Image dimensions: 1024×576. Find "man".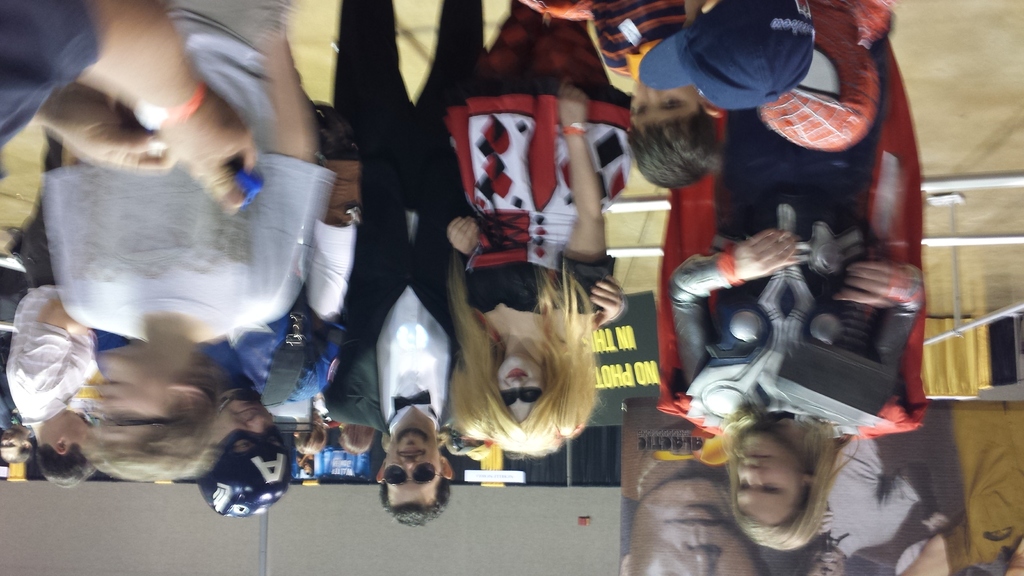
x1=900 y1=397 x2=1023 y2=575.
